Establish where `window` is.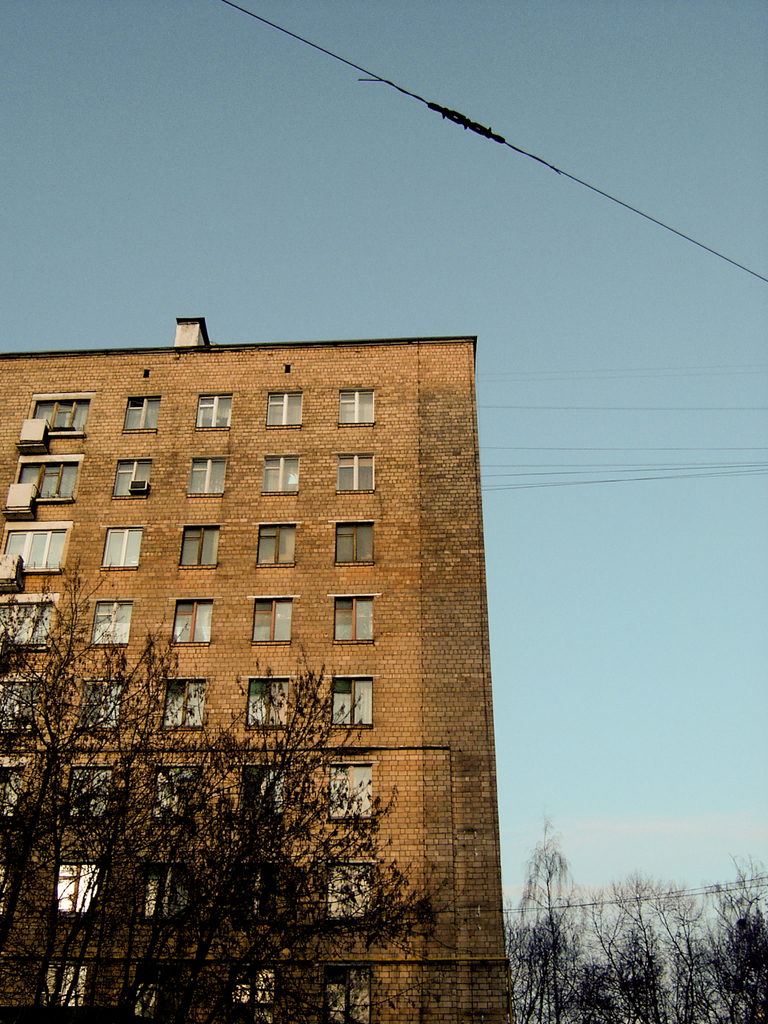
Established at Rect(166, 679, 211, 729).
